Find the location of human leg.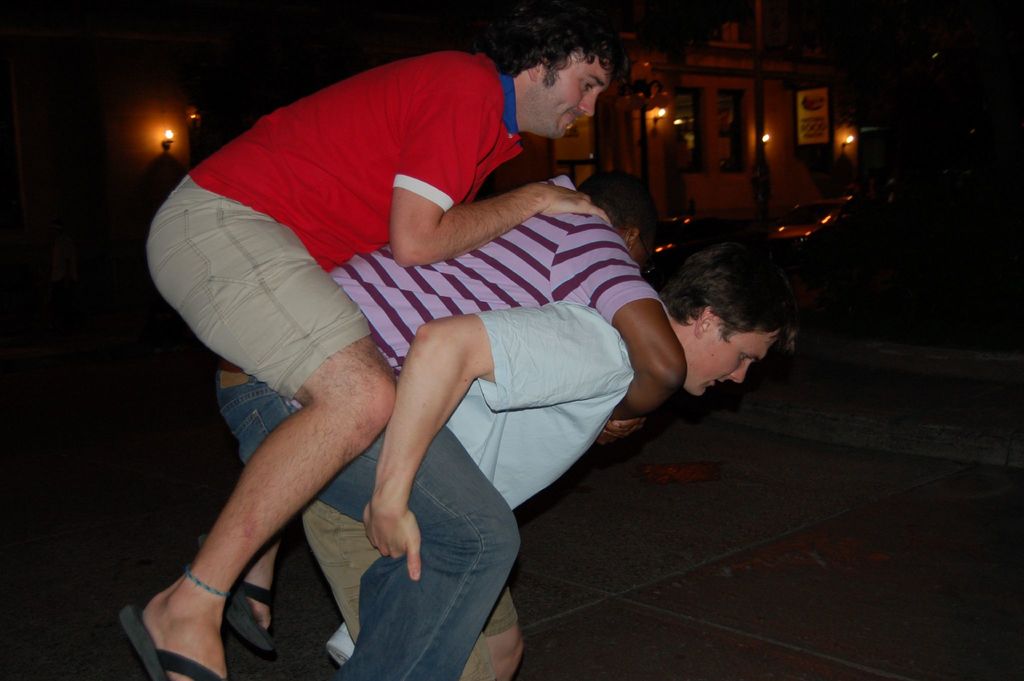
Location: bbox=(117, 176, 397, 680).
